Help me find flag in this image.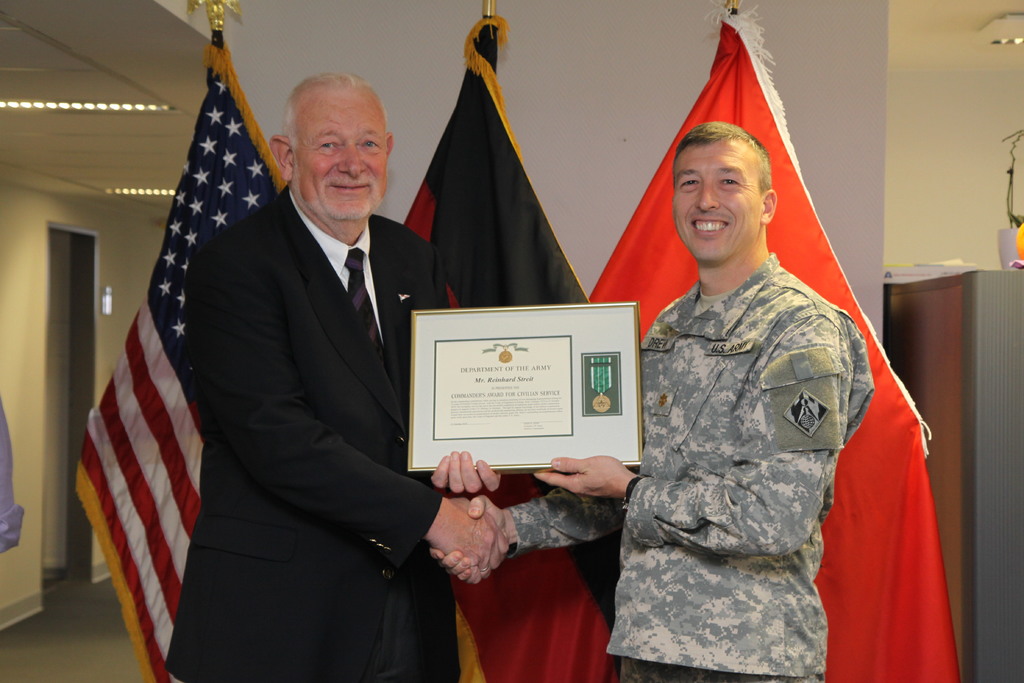
Found it: l=70, t=20, r=288, b=680.
